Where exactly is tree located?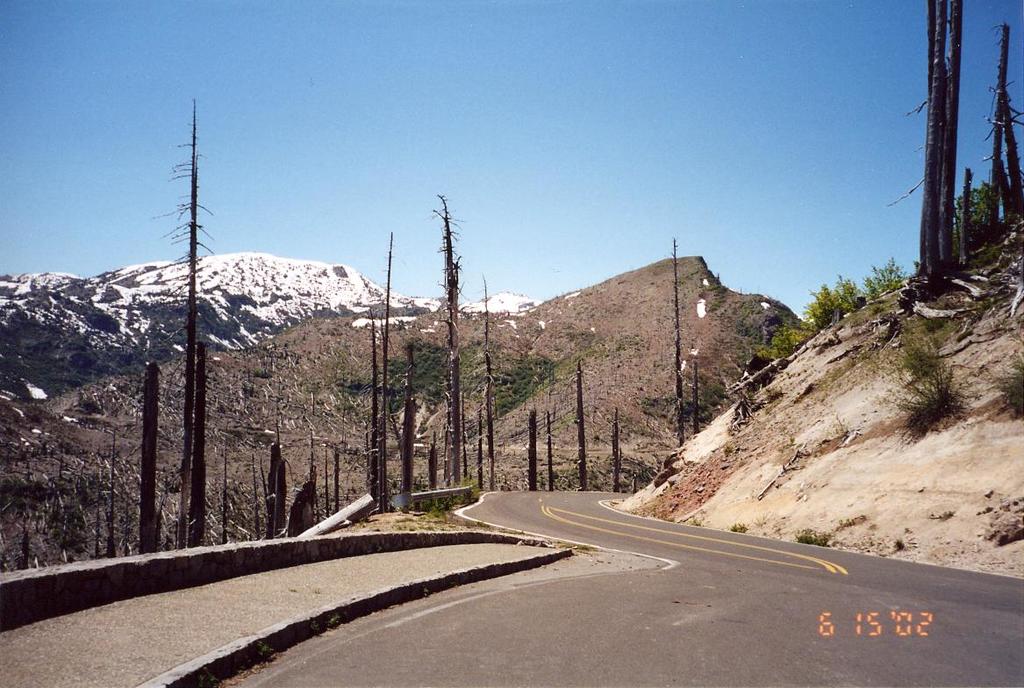
Its bounding box is 401:347:418:511.
